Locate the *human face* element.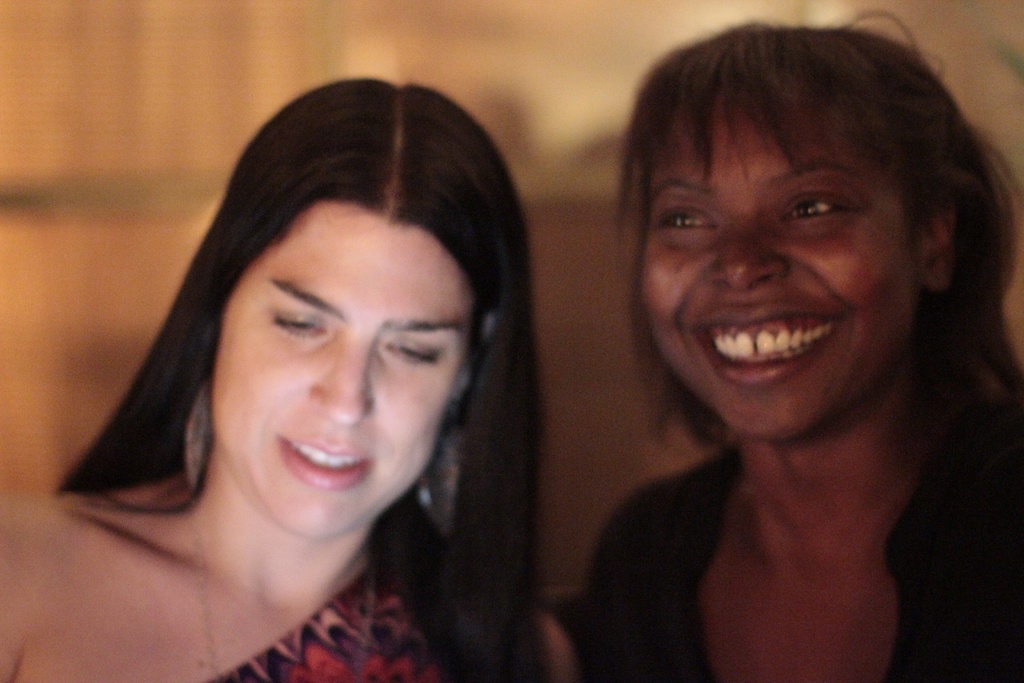
Element bbox: left=645, top=110, right=902, bottom=435.
